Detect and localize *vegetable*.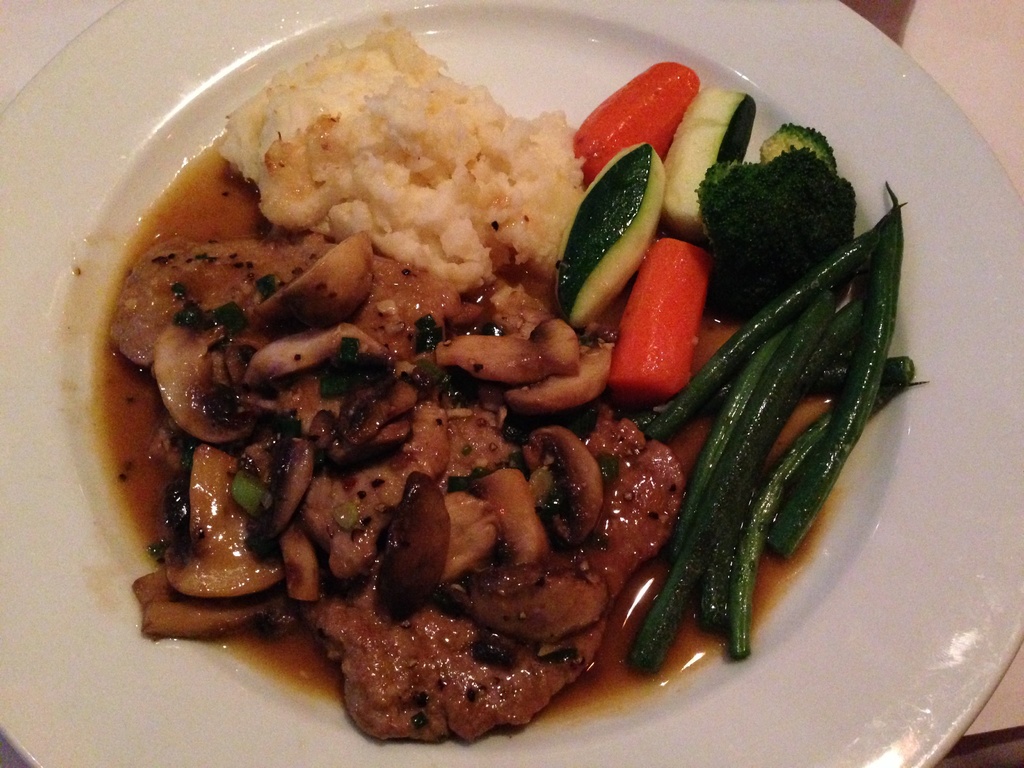
Localized at 163/447/288/595.
